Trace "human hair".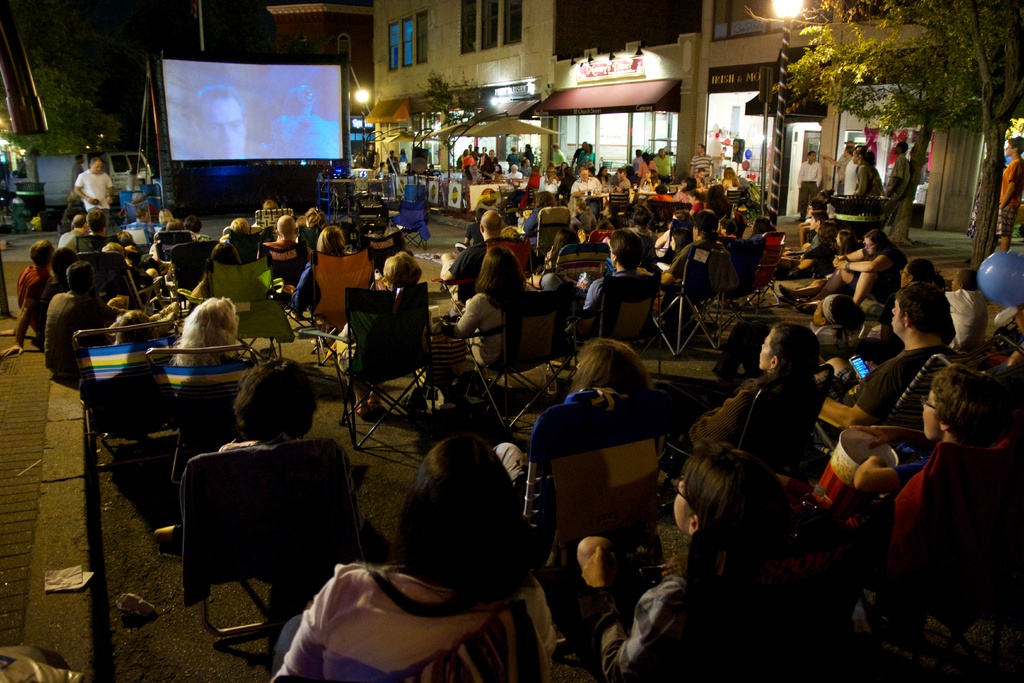
Traced to crop(911, 259, 938, 281).
